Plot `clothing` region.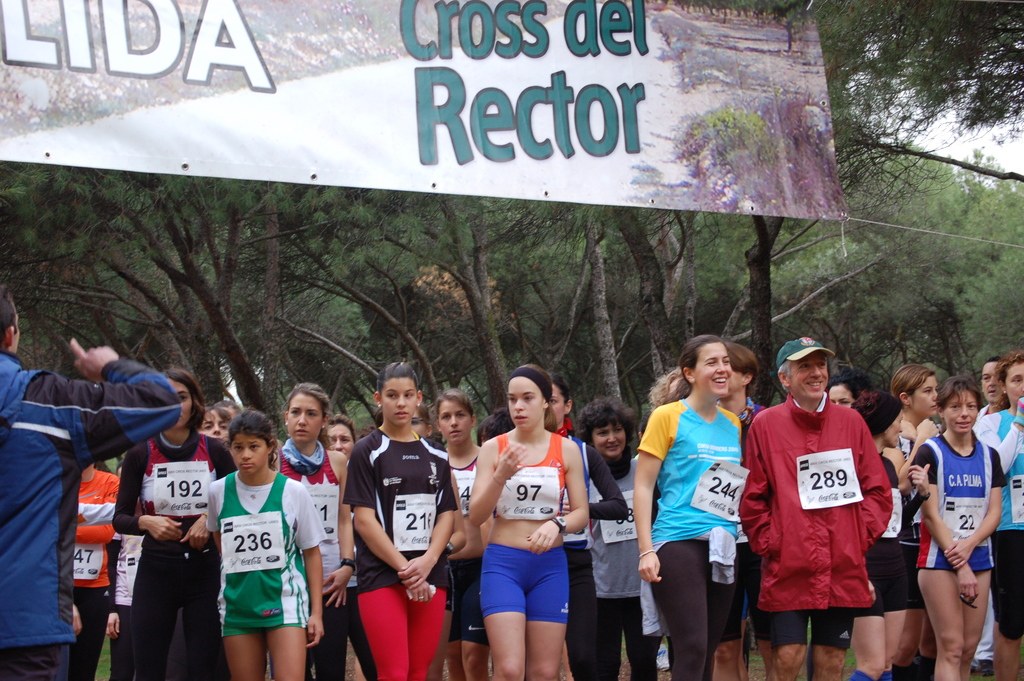
Plotted at left=346, top=424, right=456, bottom=680.
